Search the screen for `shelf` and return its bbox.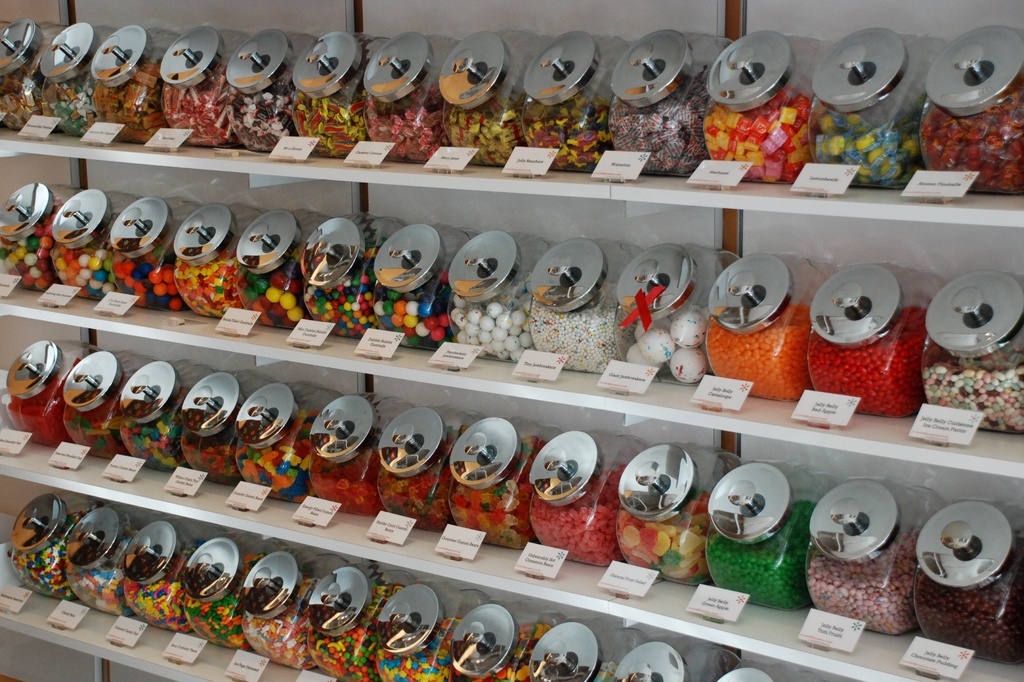
Found: (0,0,1023,212).
